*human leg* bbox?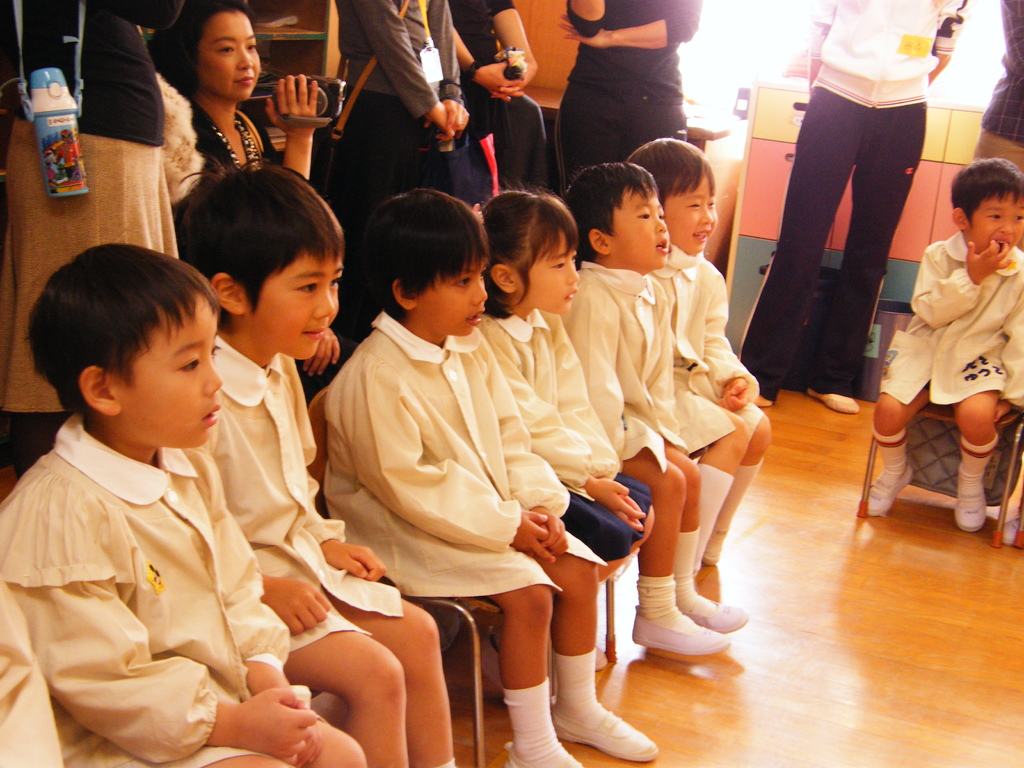
left=293, top=628, right=411, bottom=765
